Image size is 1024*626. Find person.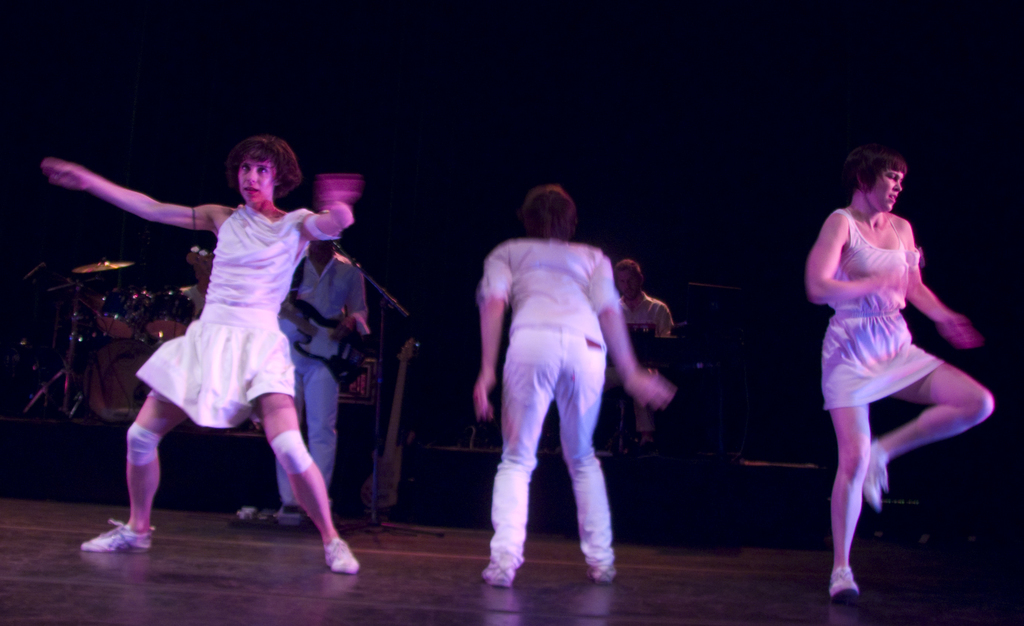
detection(618, 255, 674, 427).
